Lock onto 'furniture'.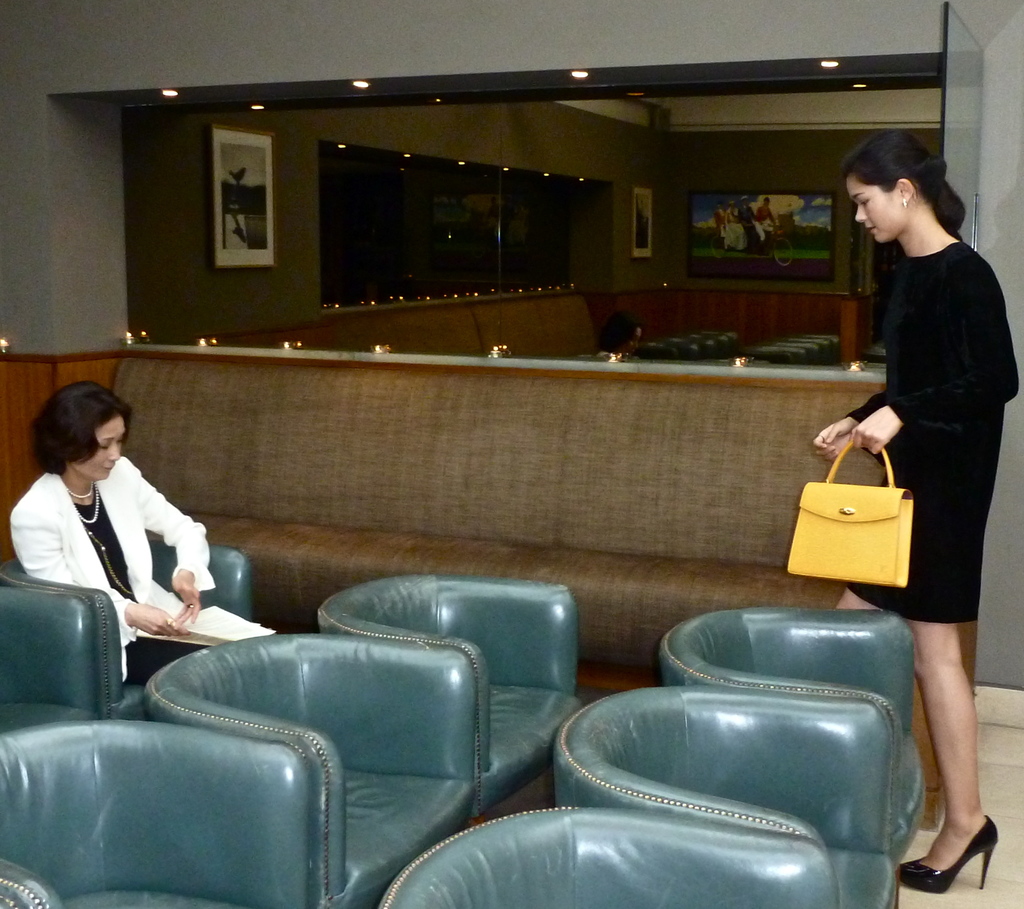
Locked: Rect(376, 798, 861, 908).
